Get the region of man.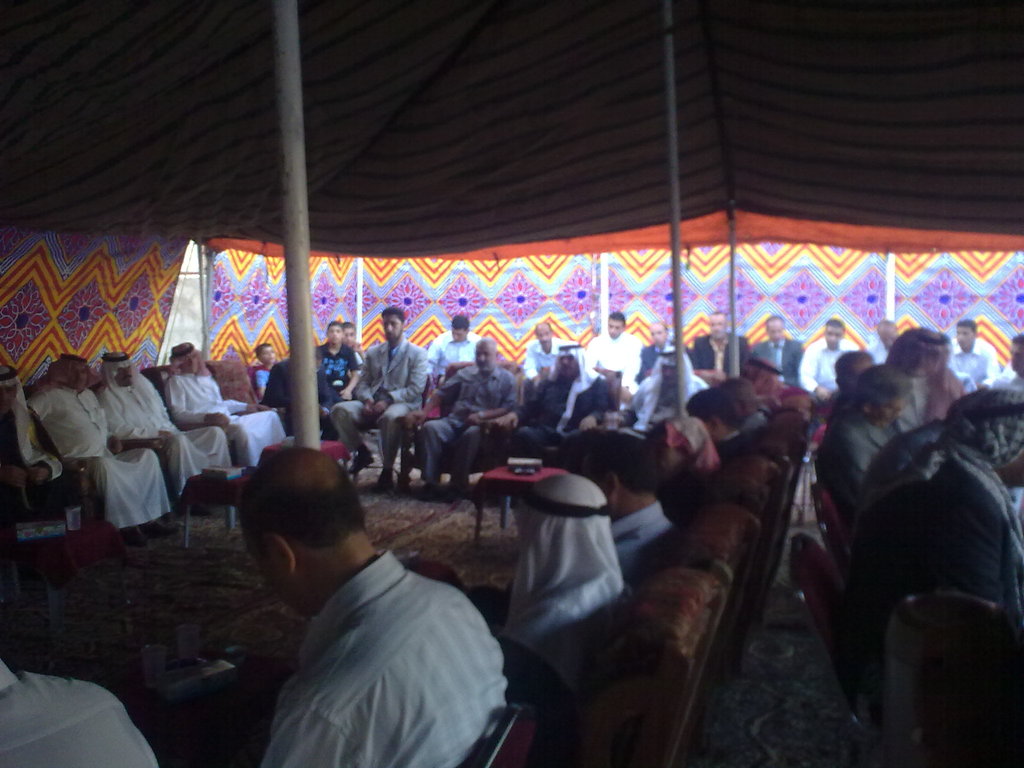
<bbox>29, 342, 184, 546</bbox>.
